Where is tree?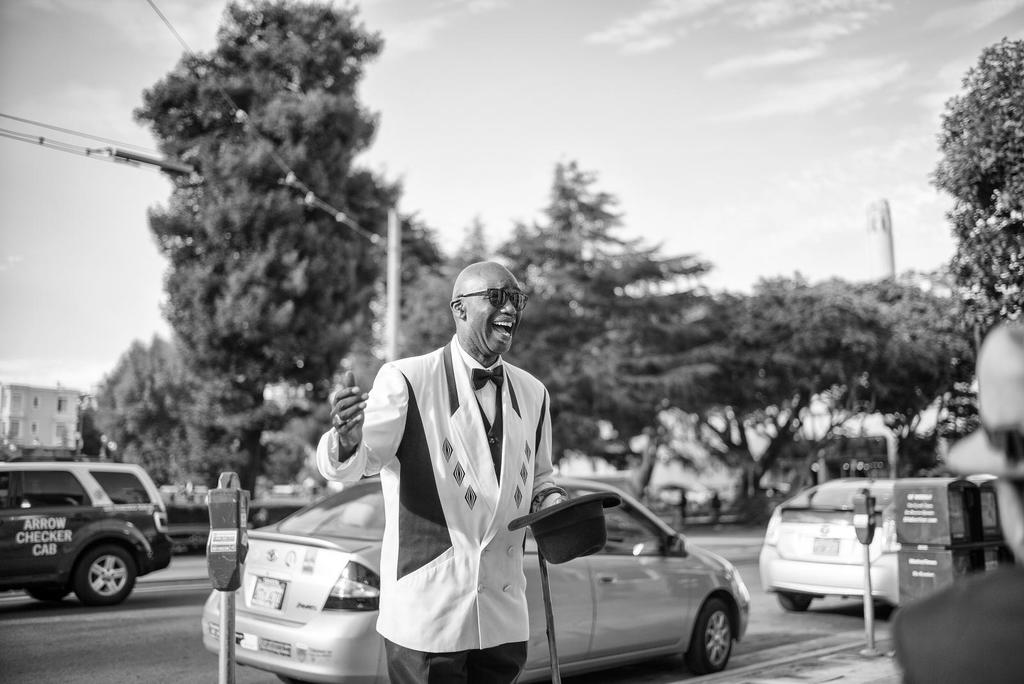
[922,30,1023,372].
